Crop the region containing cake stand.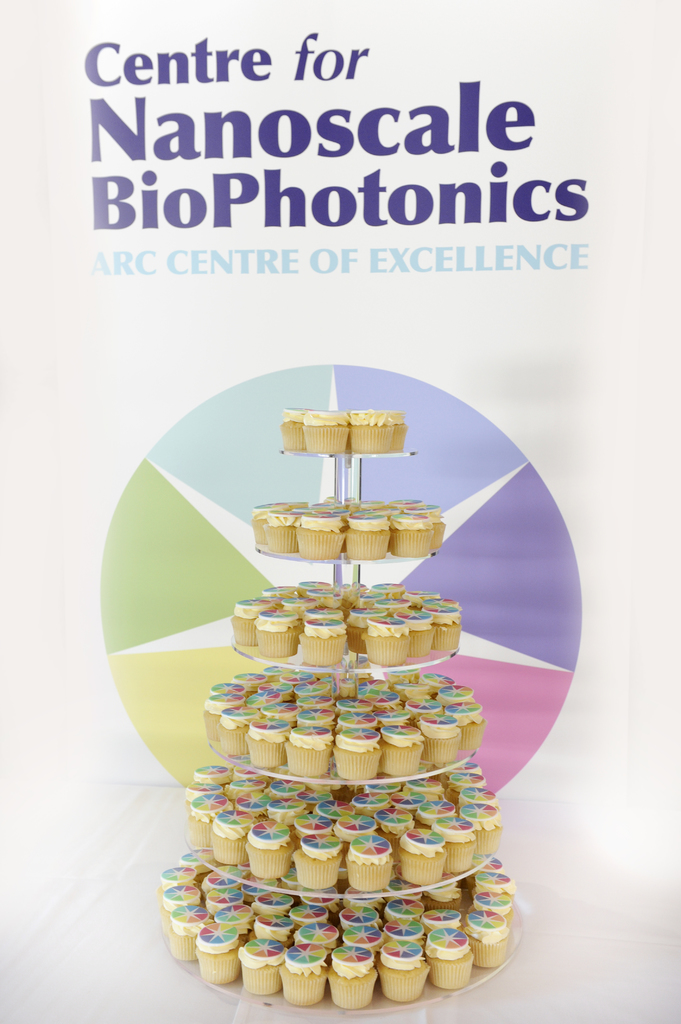
Crop region: 169,443,524,1023.
